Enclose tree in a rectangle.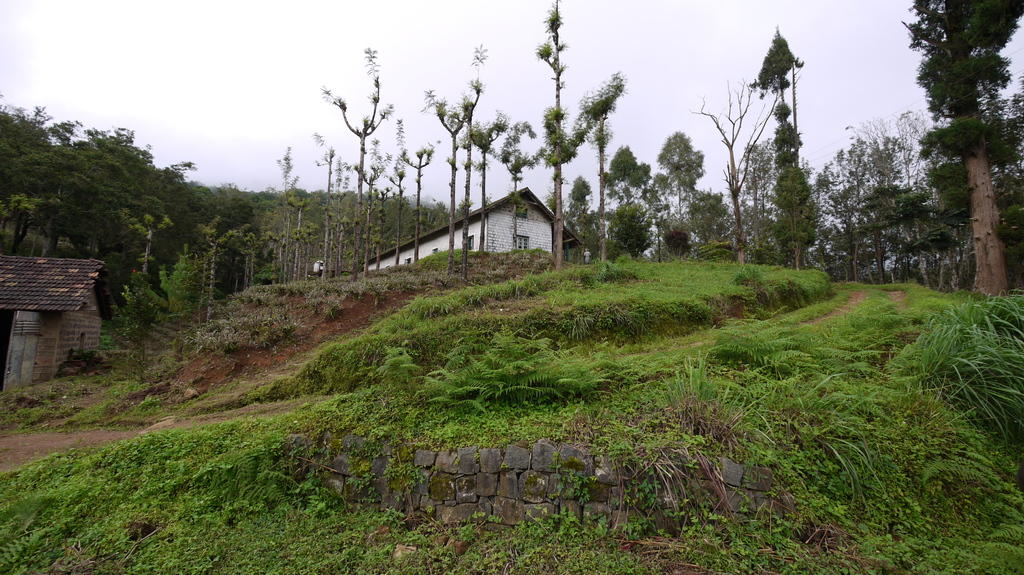
region(573, 178, 595, 240).
